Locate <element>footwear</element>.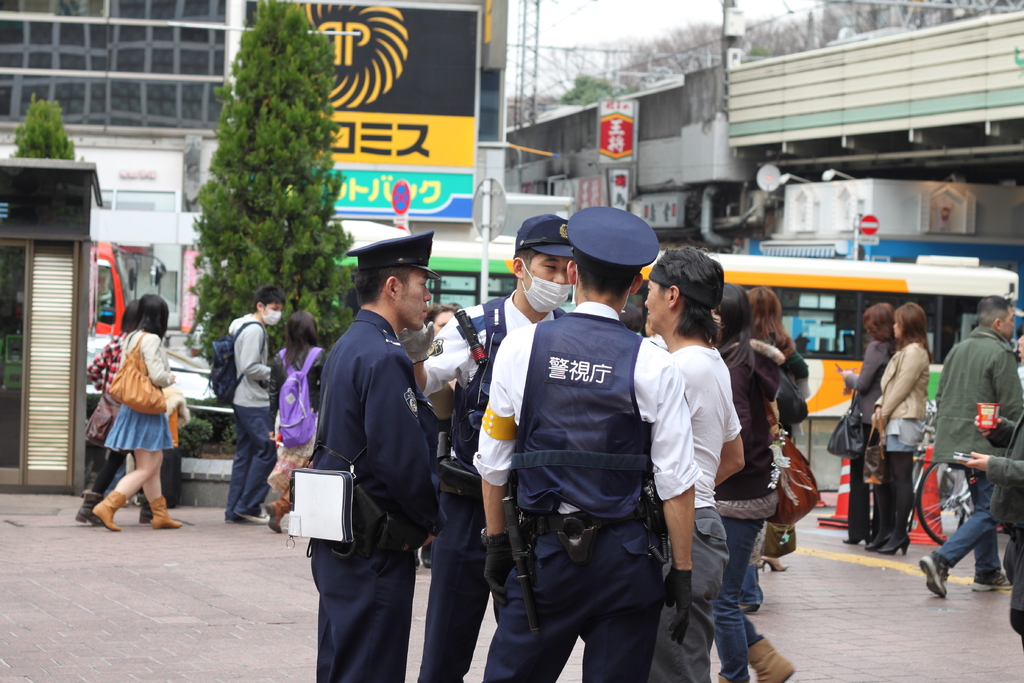
Bounding box: x1=760 y1=556 x2=787 y2=575.
